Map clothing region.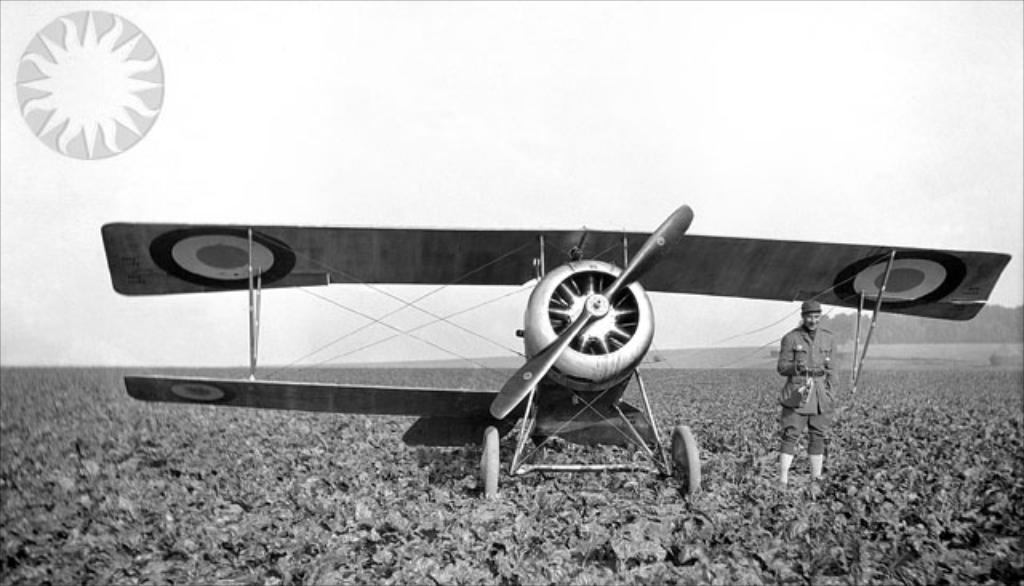
Mapped to 774,304,854,476.
